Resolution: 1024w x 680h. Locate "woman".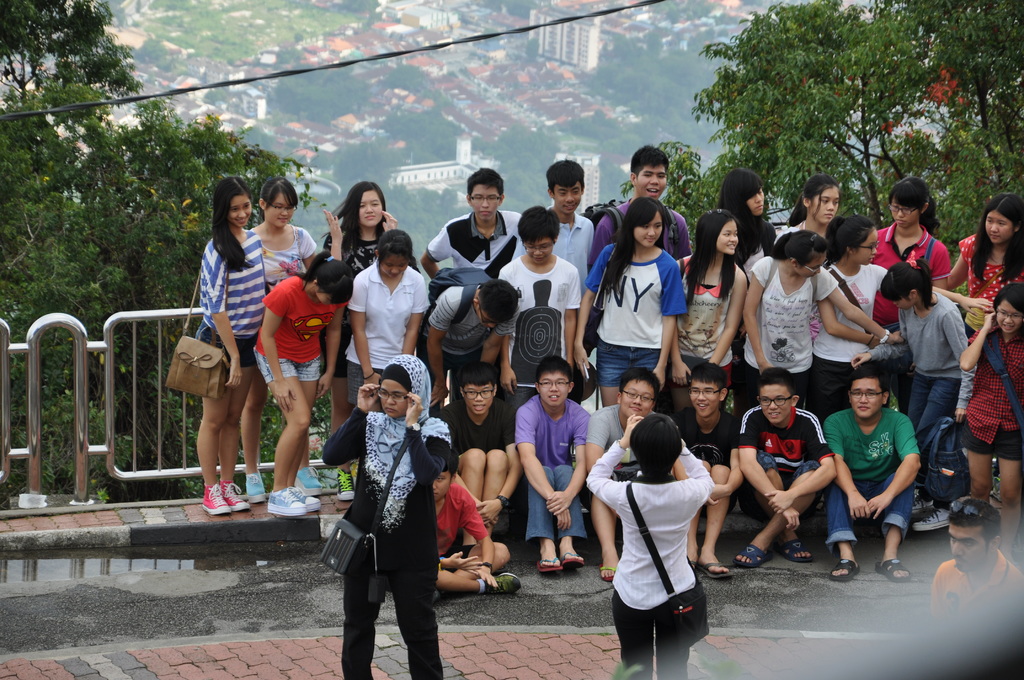
[956, 284, 1023, 563].
